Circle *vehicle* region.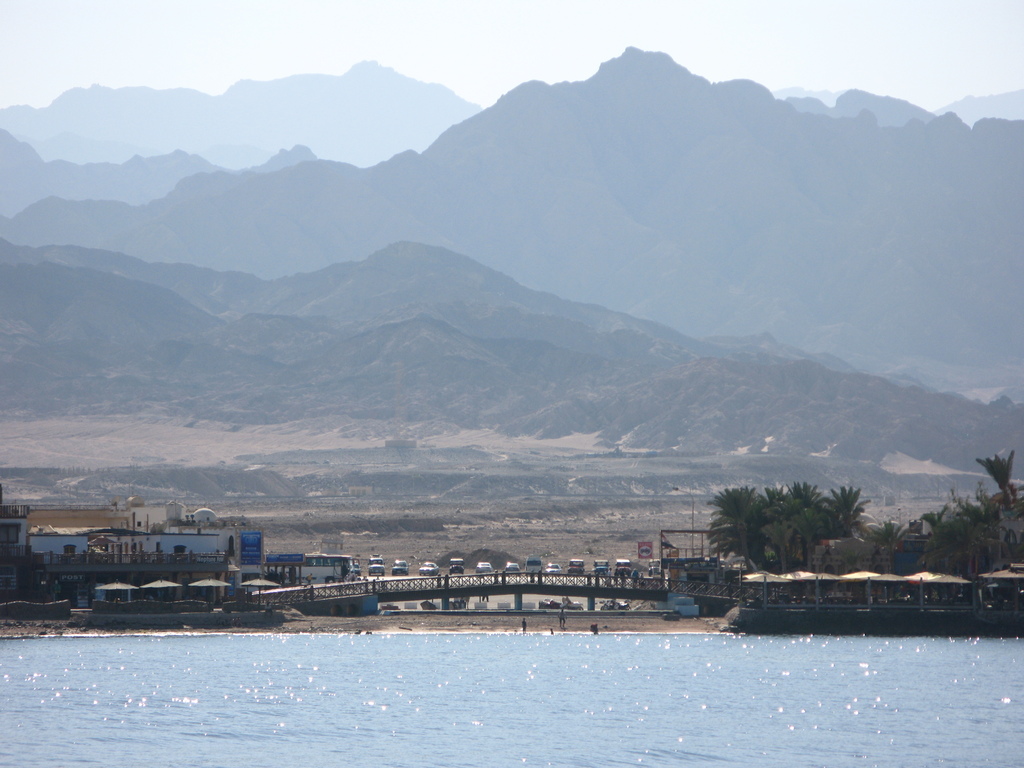
Region: 370 547 383 579.
